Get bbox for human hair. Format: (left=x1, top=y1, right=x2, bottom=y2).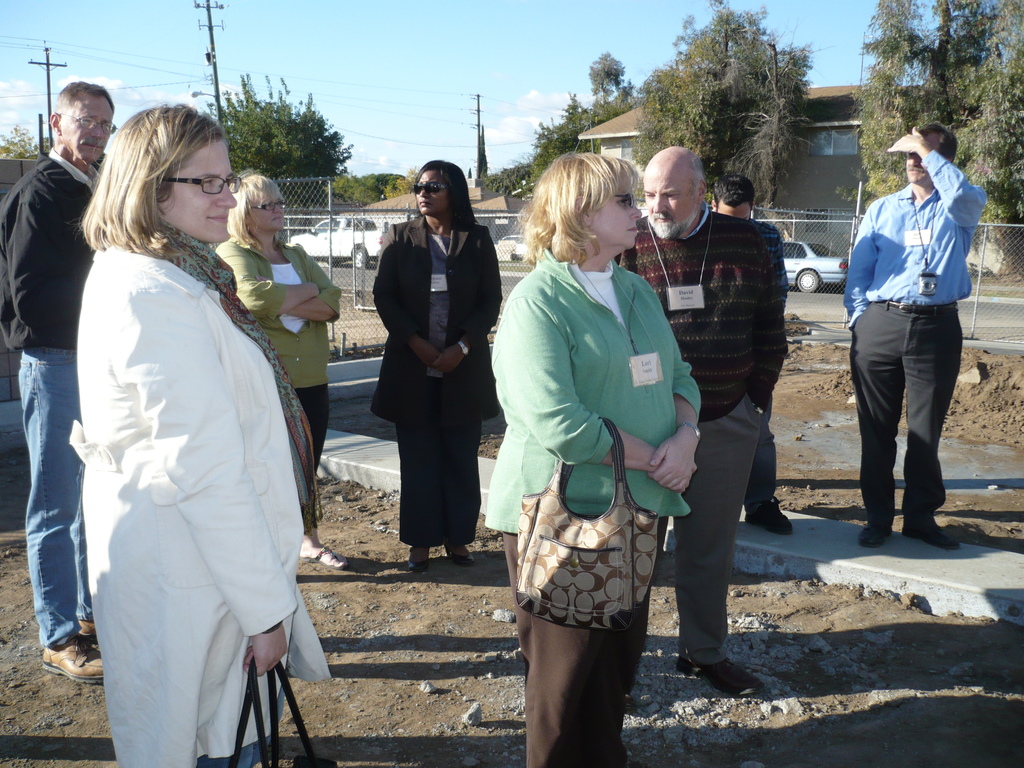
(left=712, top=176, right=755, bottom=209).
